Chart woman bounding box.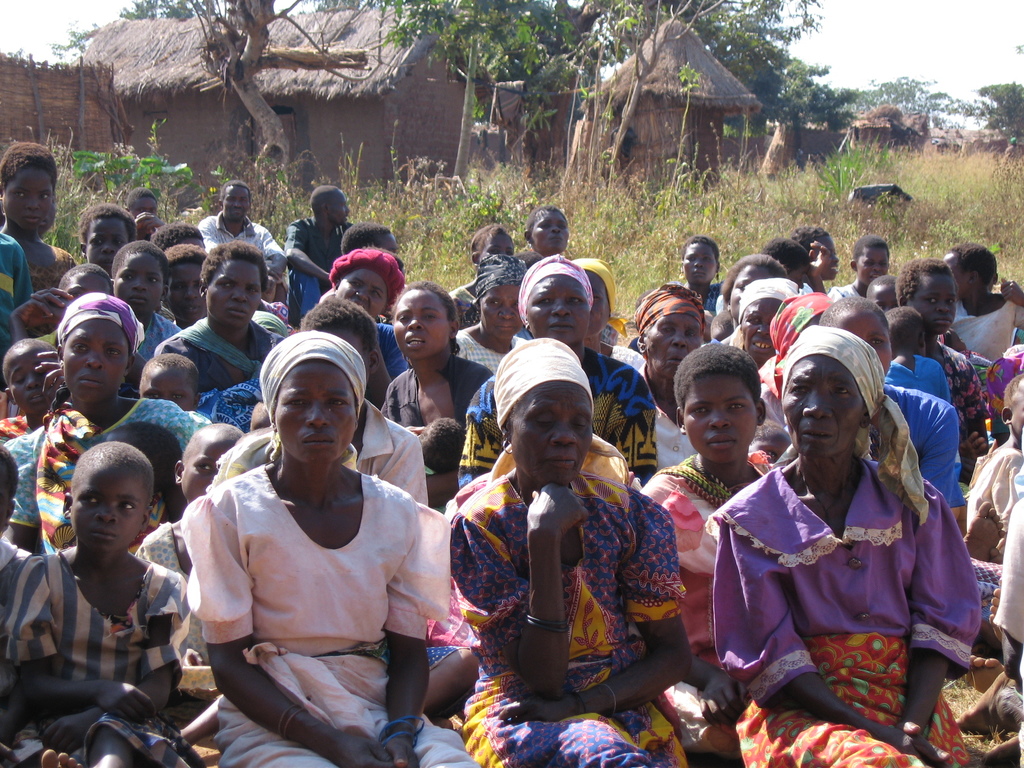
Charted: <bbox>578, 252, 649, 377</bbox>.
